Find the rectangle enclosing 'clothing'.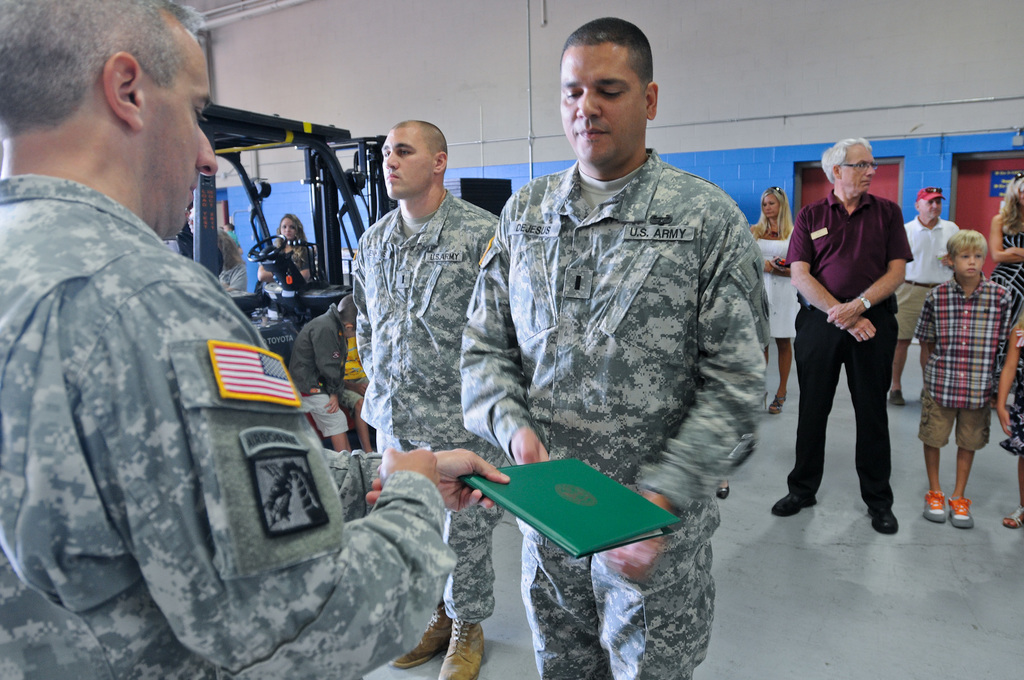
904:218:983:353.
